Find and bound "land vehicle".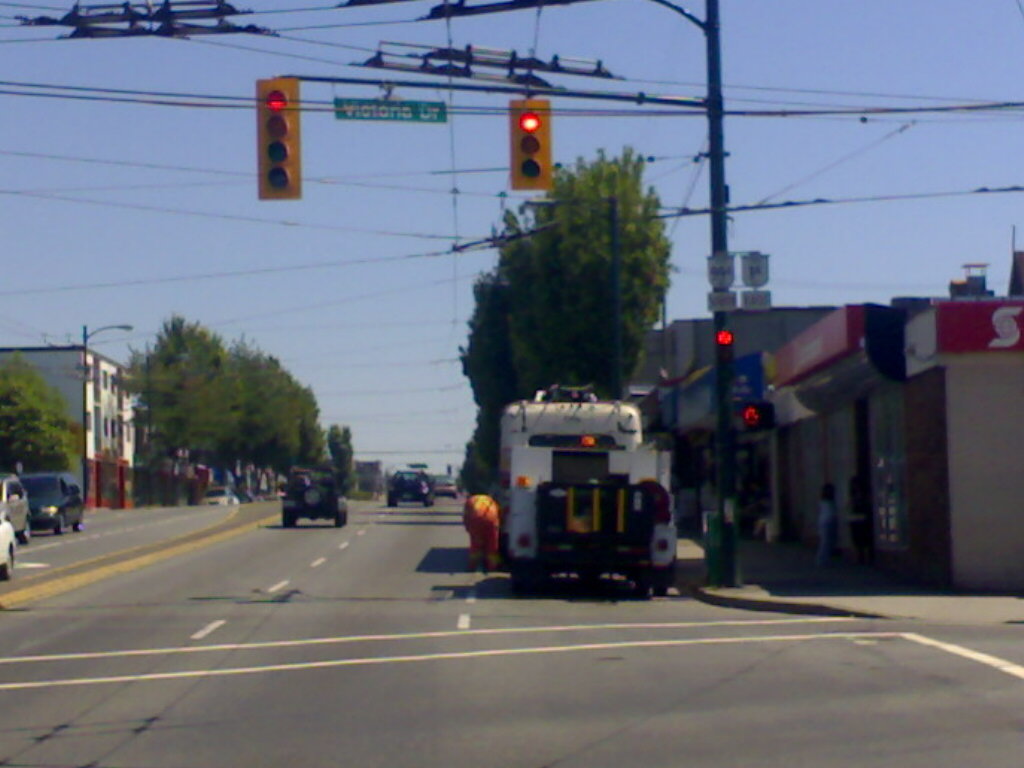
Bound: BBox(433, 471, 461, 505).
